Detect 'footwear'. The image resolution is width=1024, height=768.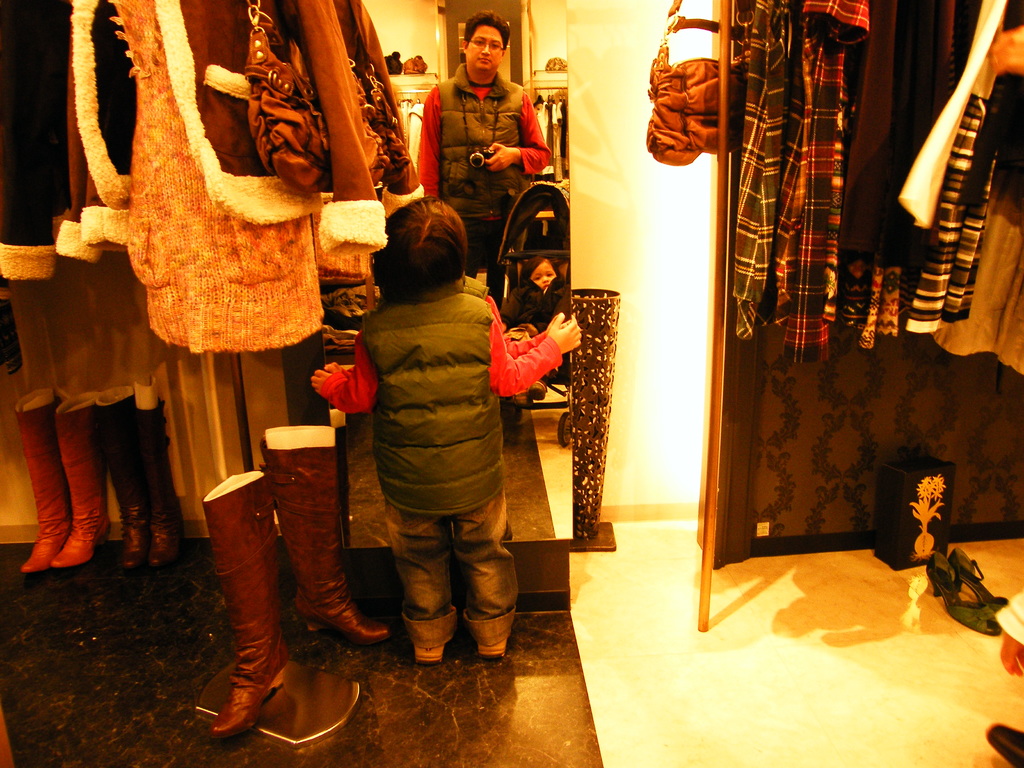
<region>410, 642, 445, 666</region>.
